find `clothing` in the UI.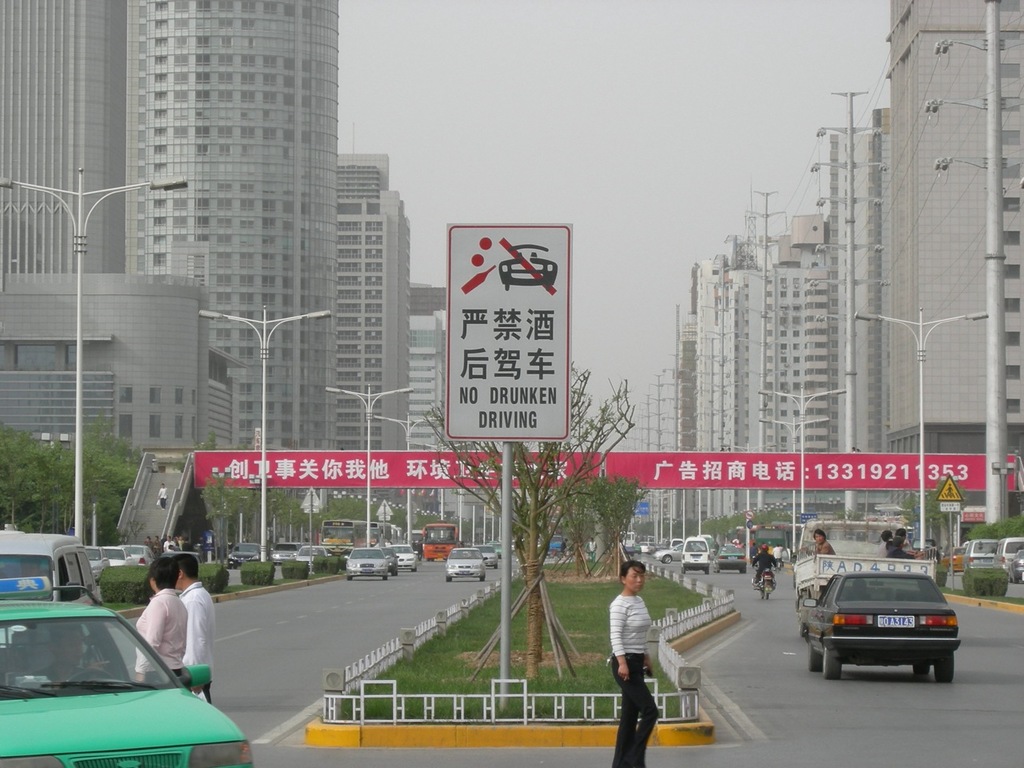
UI element at 178:582:216:701.
